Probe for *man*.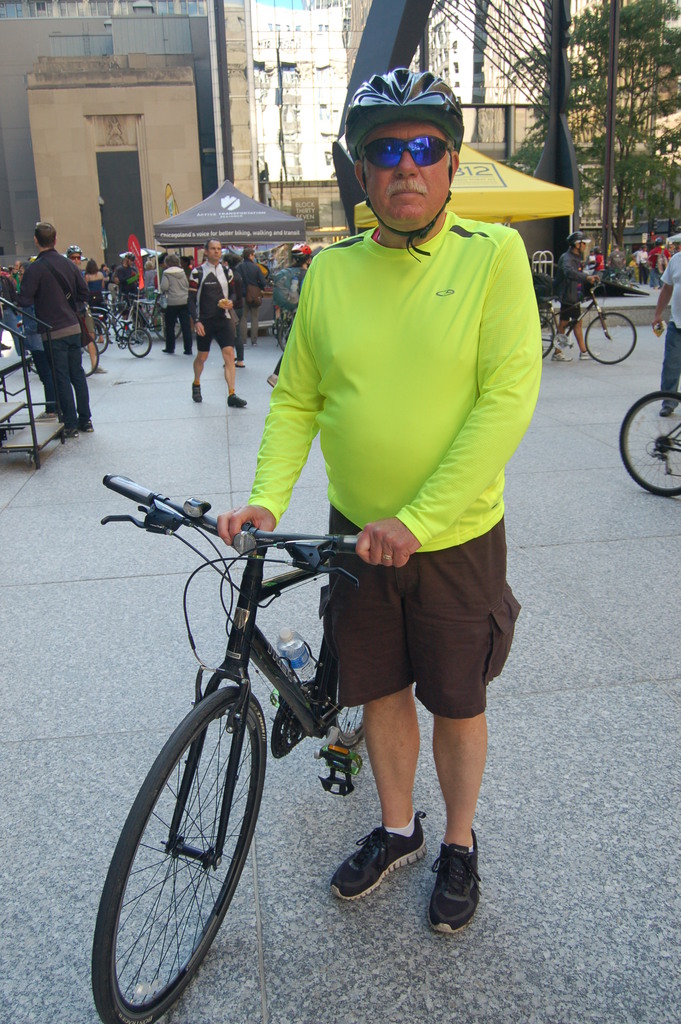
Probe result: box=[69, 248, 103, 374].
